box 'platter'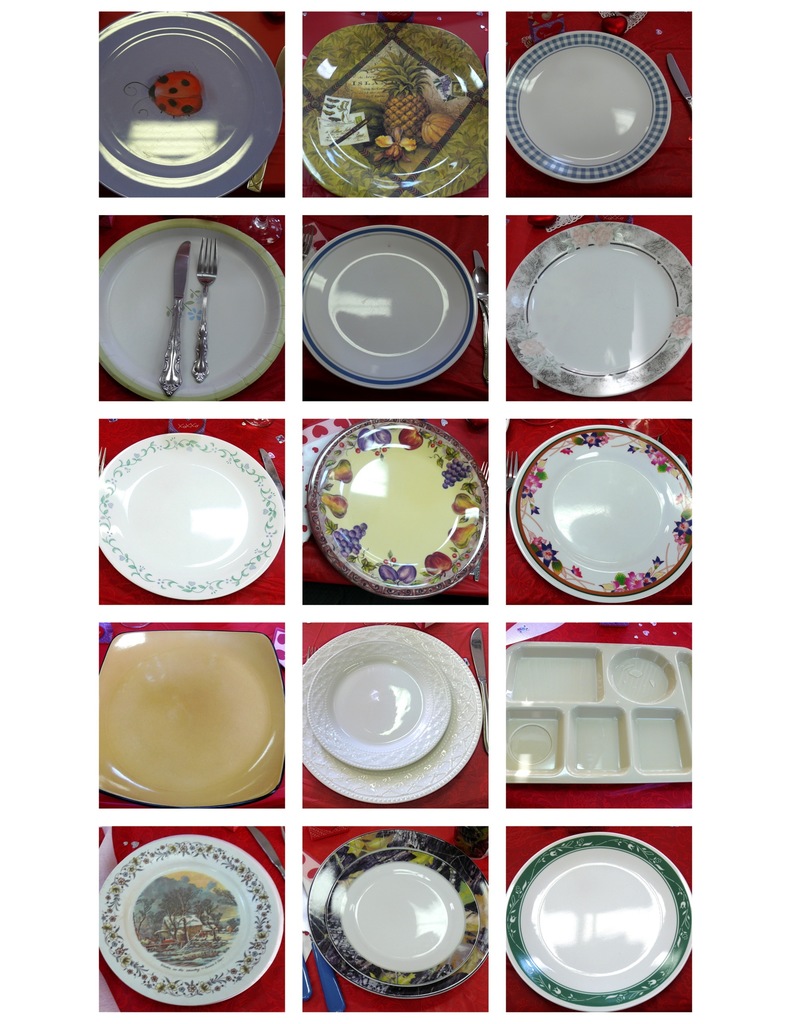
select_region(307, 420, 488, 600)
